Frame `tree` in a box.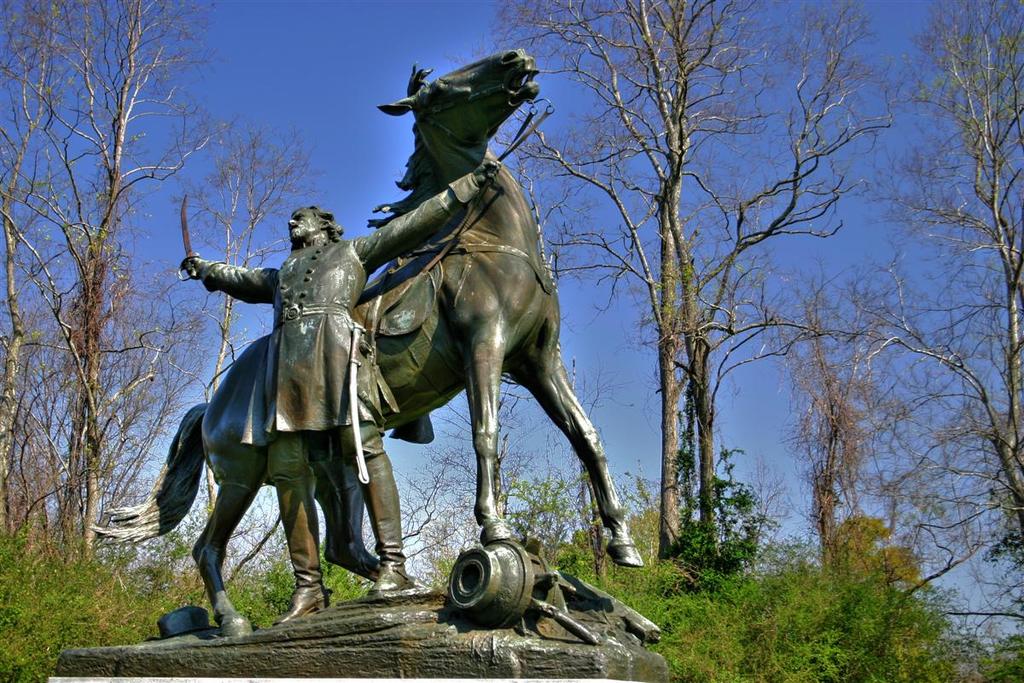
[x1=0, y1=0, x2=90, y2=530].
